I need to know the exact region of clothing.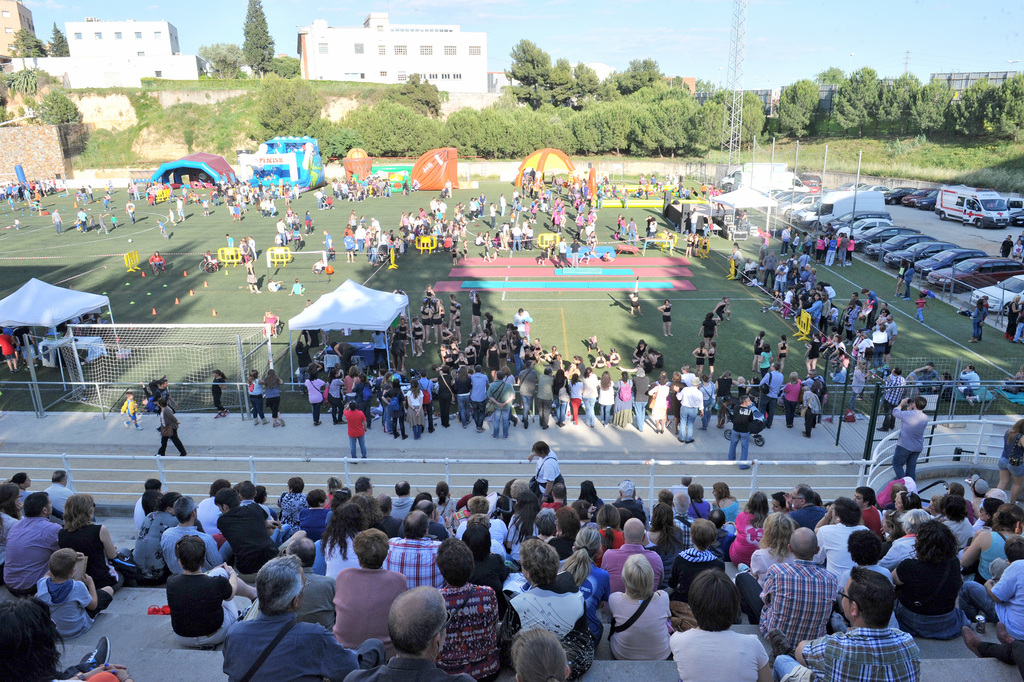
Region: [x1=426, y1=518, x2=447, y2=542].
